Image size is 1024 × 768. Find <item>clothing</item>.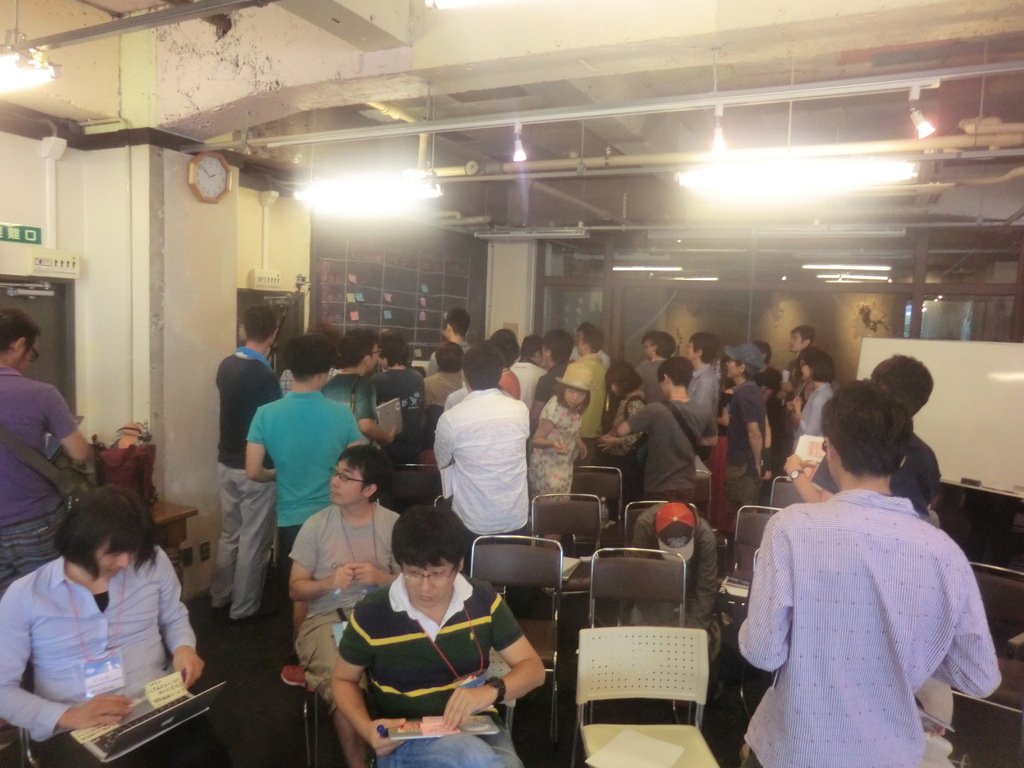
Rect(0, 550, 236, 767).
